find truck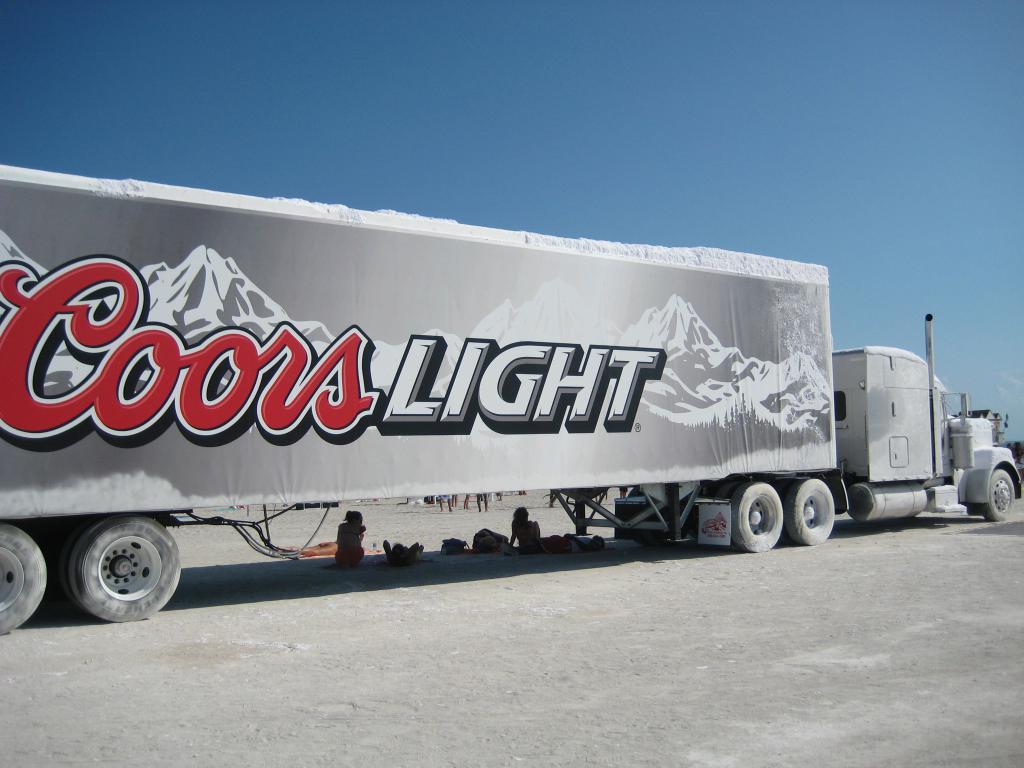
locate(0, 164, 1023, 603)
